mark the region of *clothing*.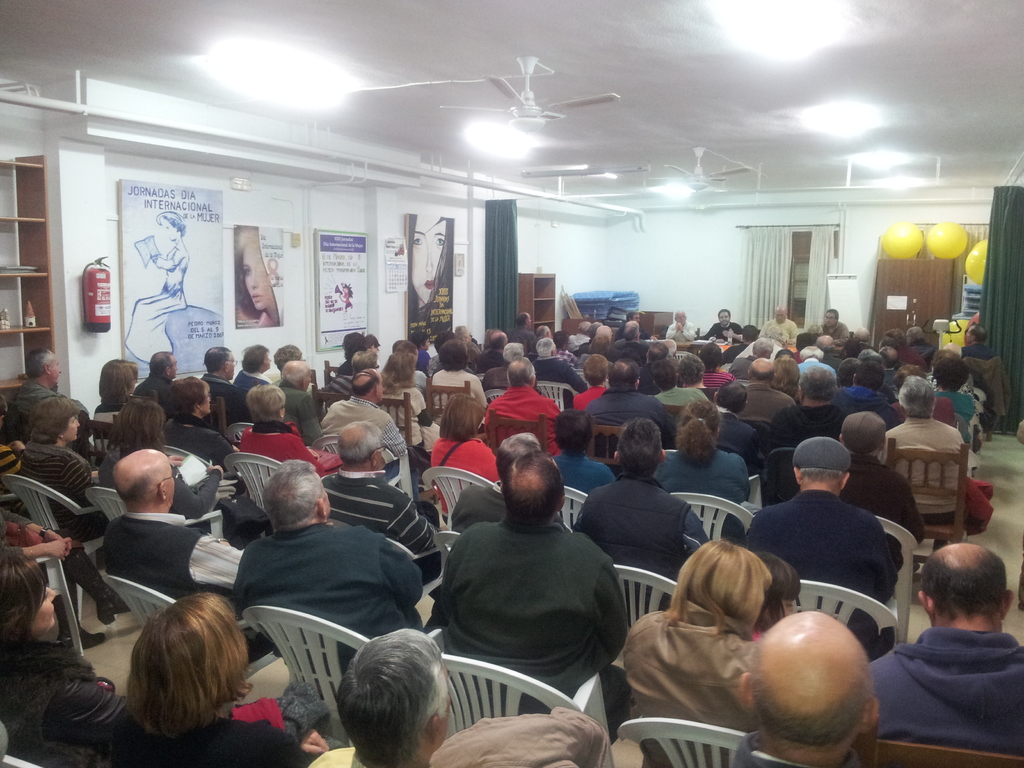
Region: <box>756,316,801,348</box>.
